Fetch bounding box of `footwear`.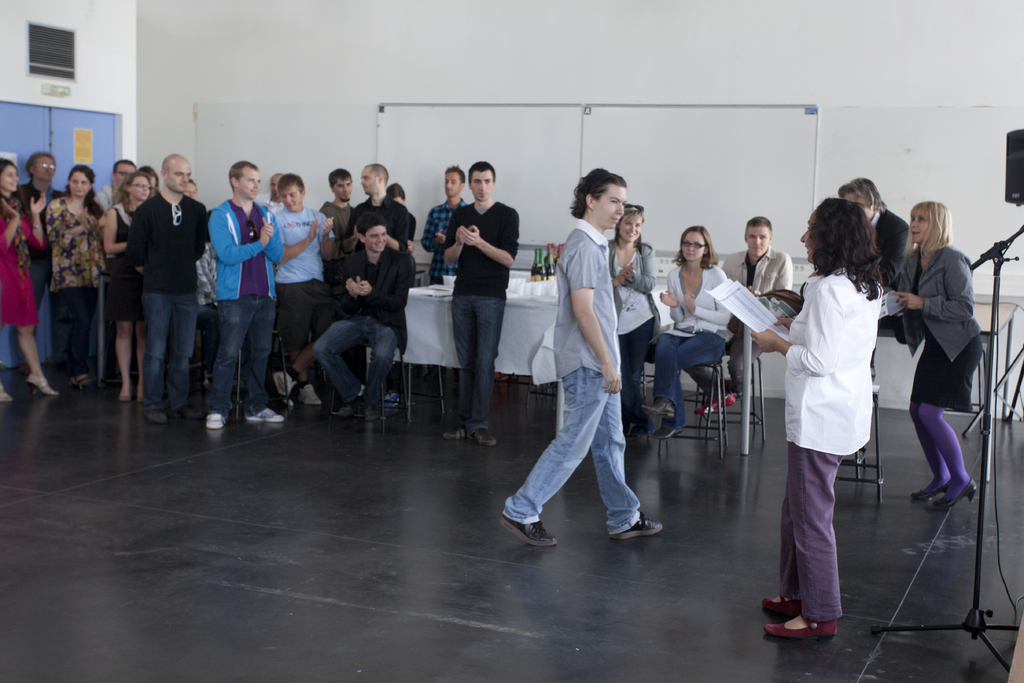
Bbox: (609, 513, 668, 539).
